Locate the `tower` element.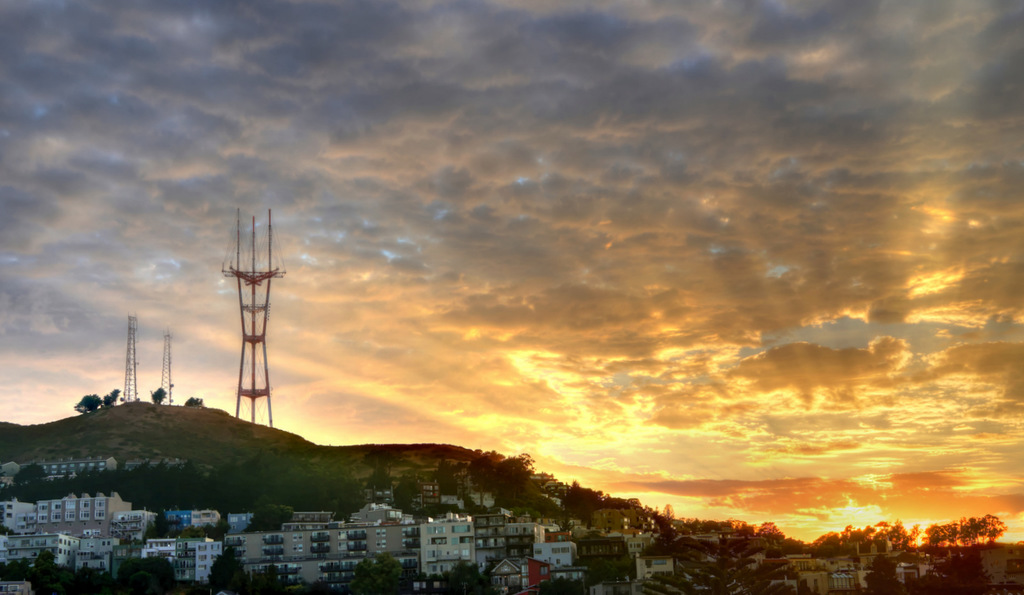
Element bbox: rect(114, 321, 134, 414).
